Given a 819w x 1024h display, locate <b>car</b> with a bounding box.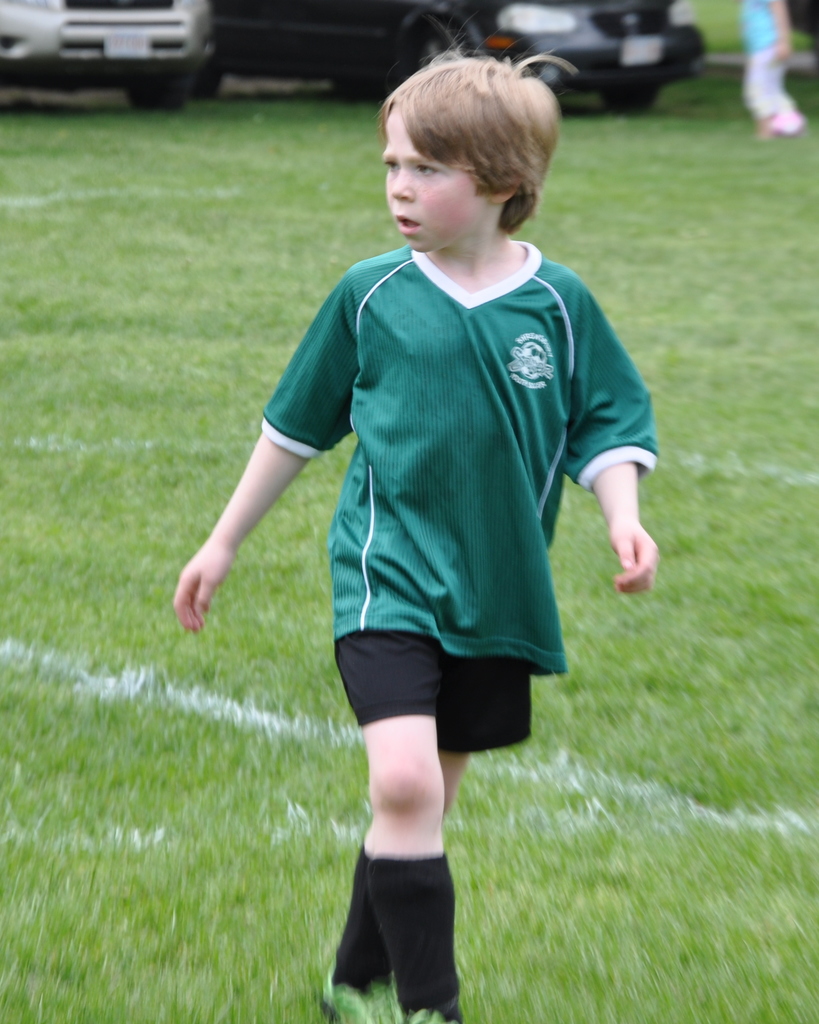
Located: bbox(10, 2, 266, 92).
